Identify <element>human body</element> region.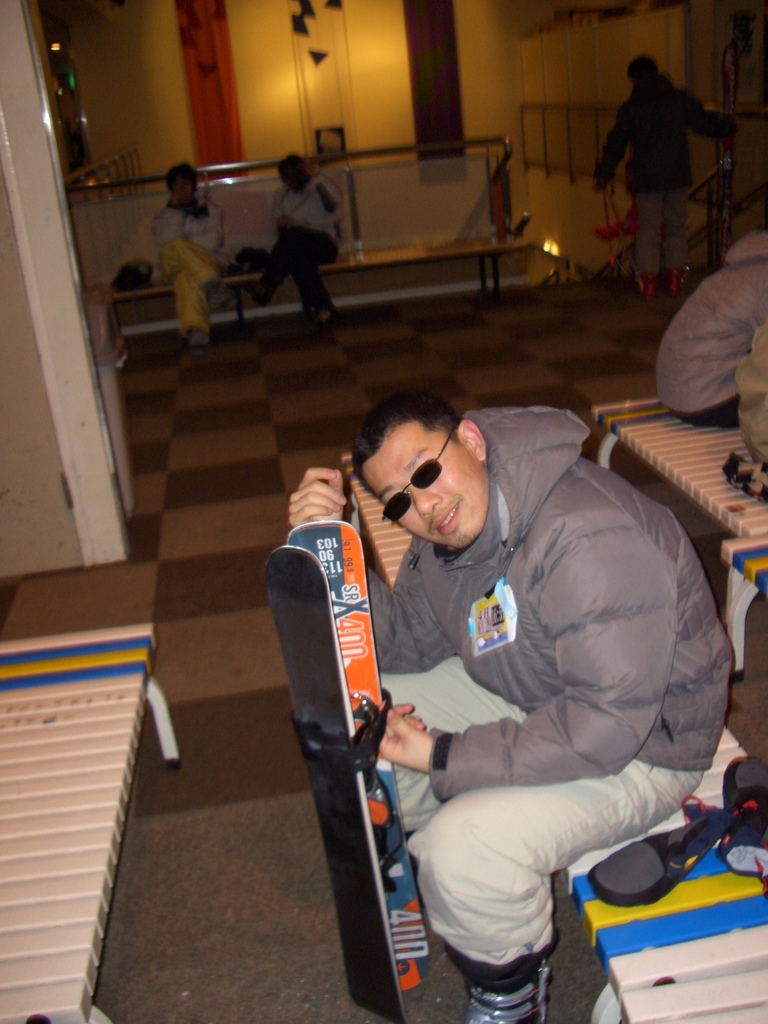
Region: 652:227:767:431.
